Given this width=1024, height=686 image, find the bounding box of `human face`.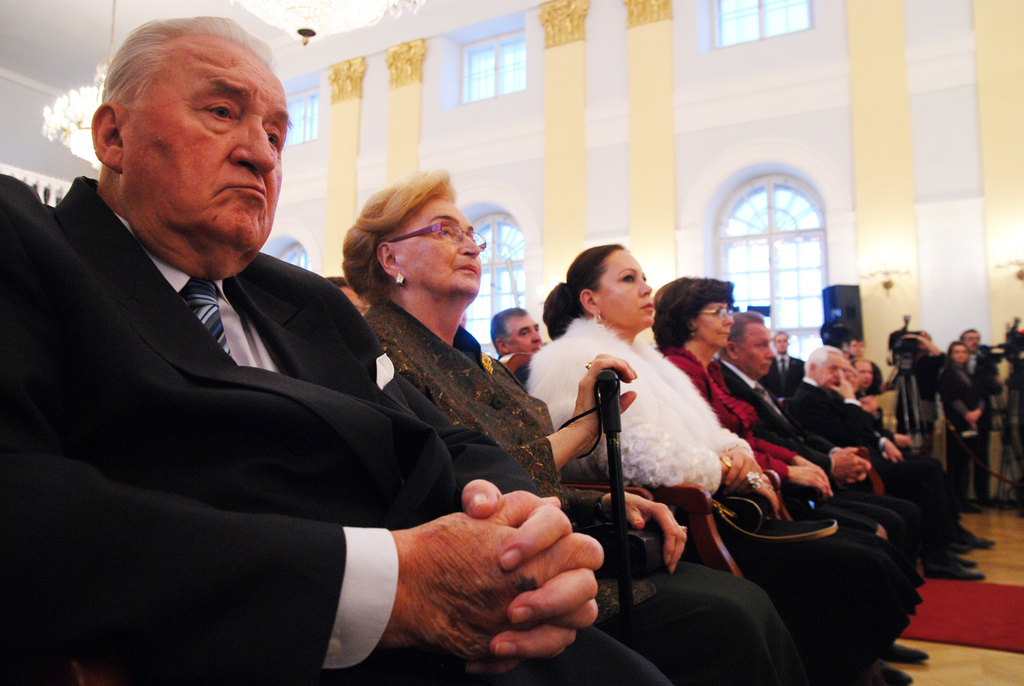
x1=852, y1=345, x2=865, y2=355.
